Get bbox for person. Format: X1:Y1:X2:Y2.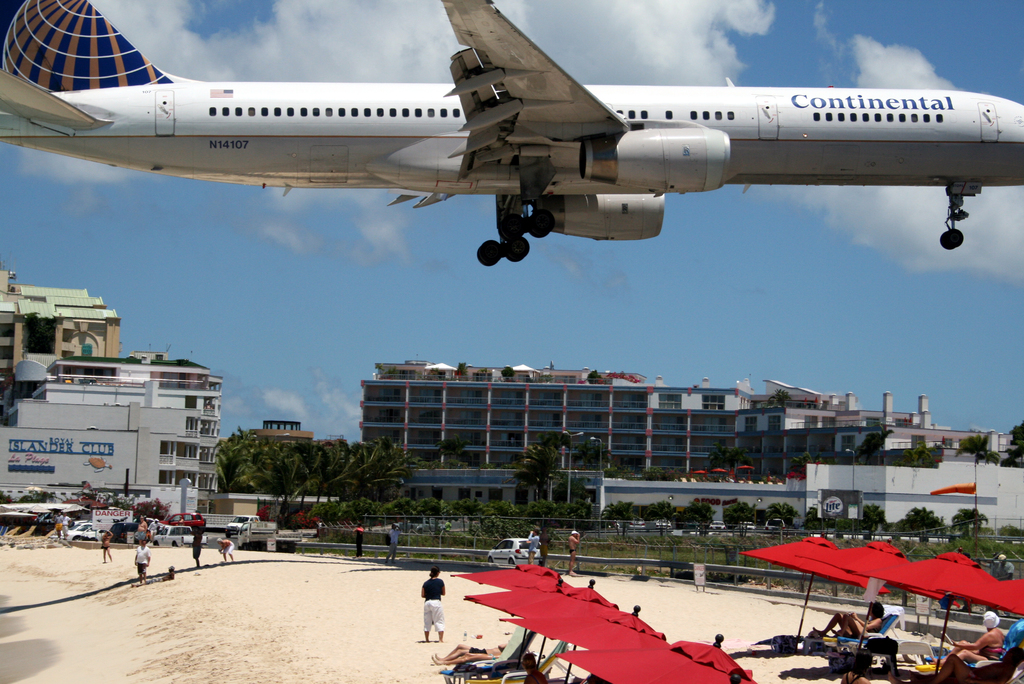
431:650:506:669.
